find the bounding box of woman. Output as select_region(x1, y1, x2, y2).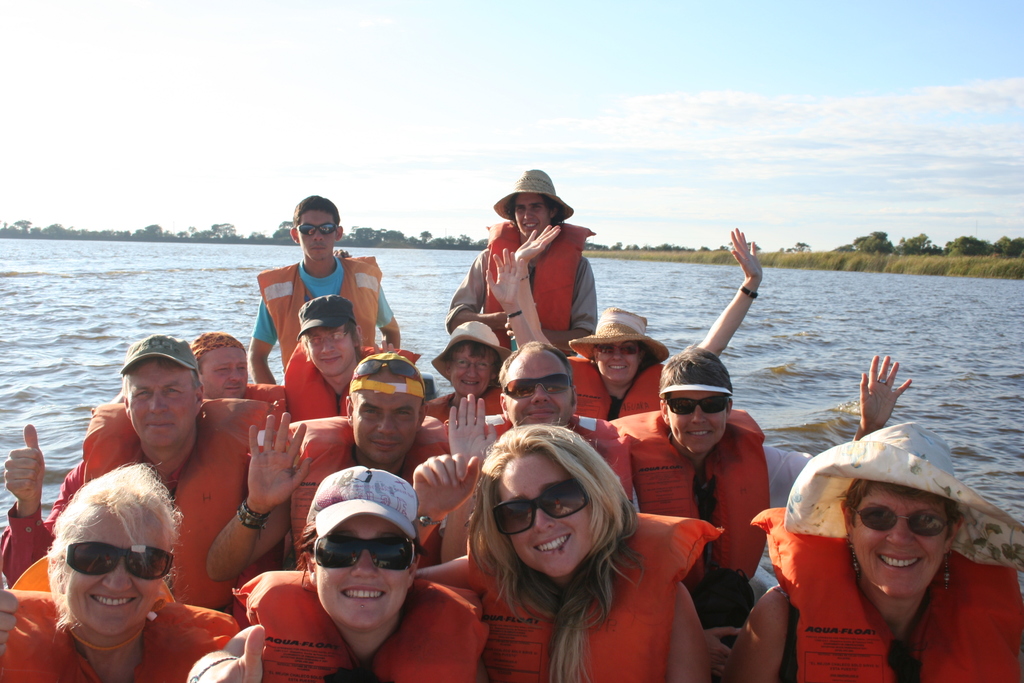
select_region(188, 463, 493, 682).
